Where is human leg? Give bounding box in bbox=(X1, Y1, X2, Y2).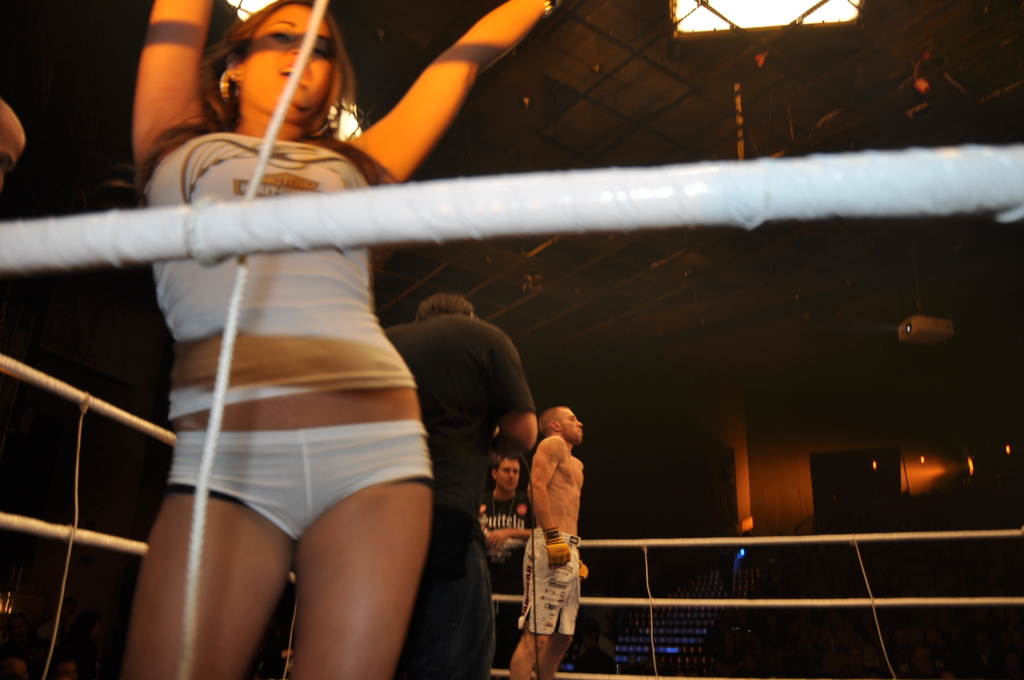
bbox=(130, 428, 292, 679).
